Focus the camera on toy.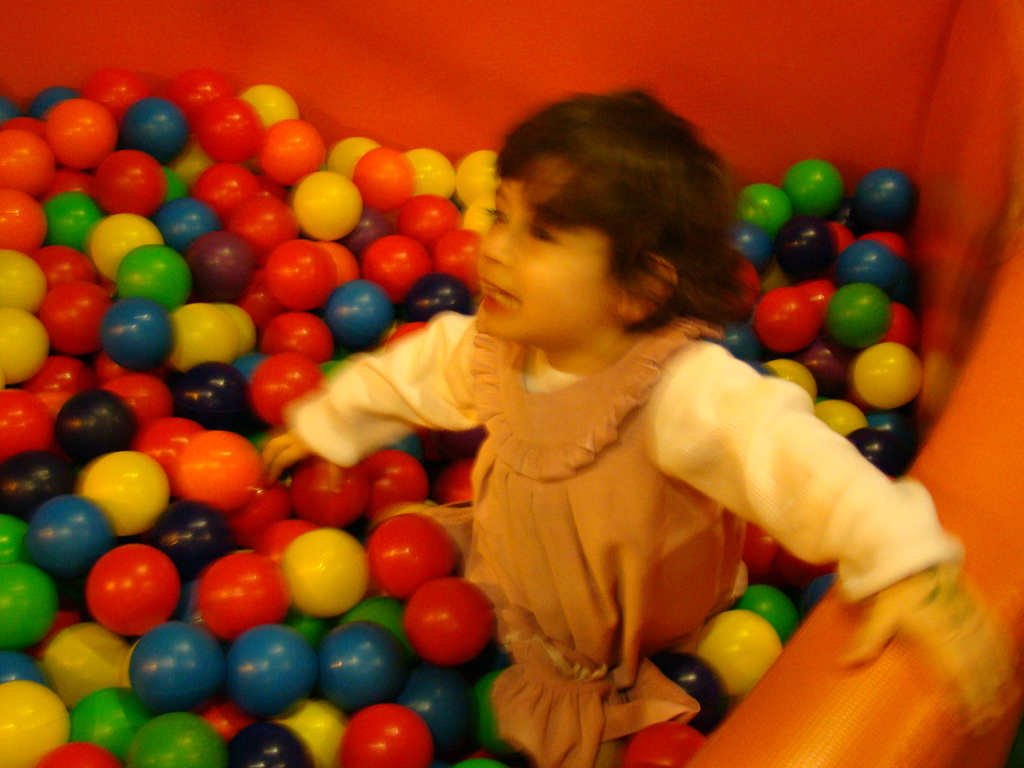
Focus region: <region>700, 605, 789, 688</region>.
